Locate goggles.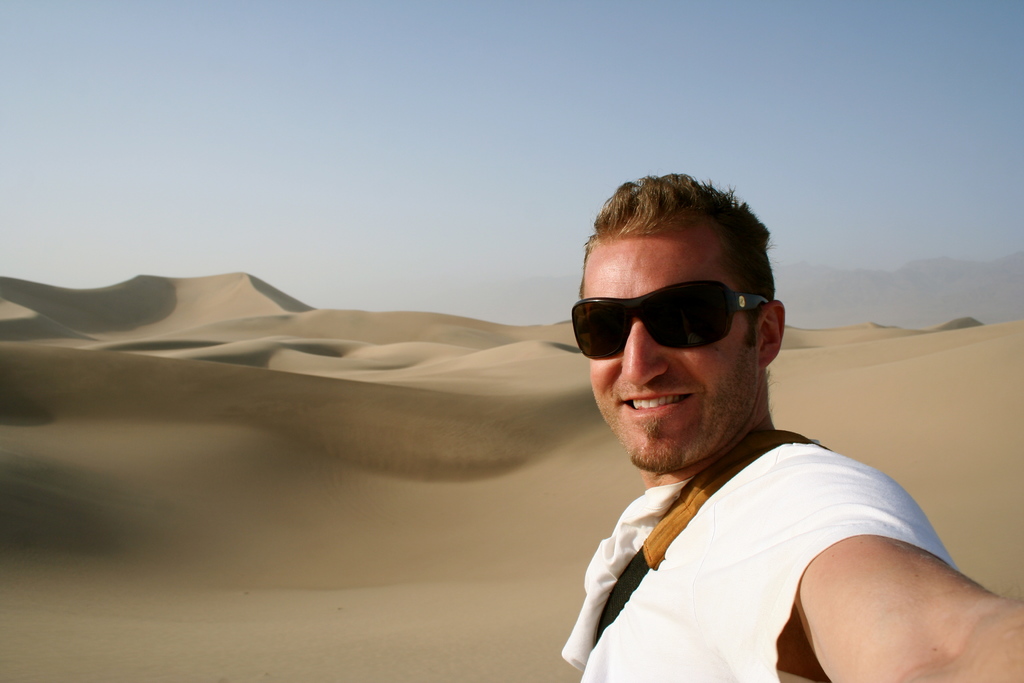
Bounding box: 563 277 769 364.
